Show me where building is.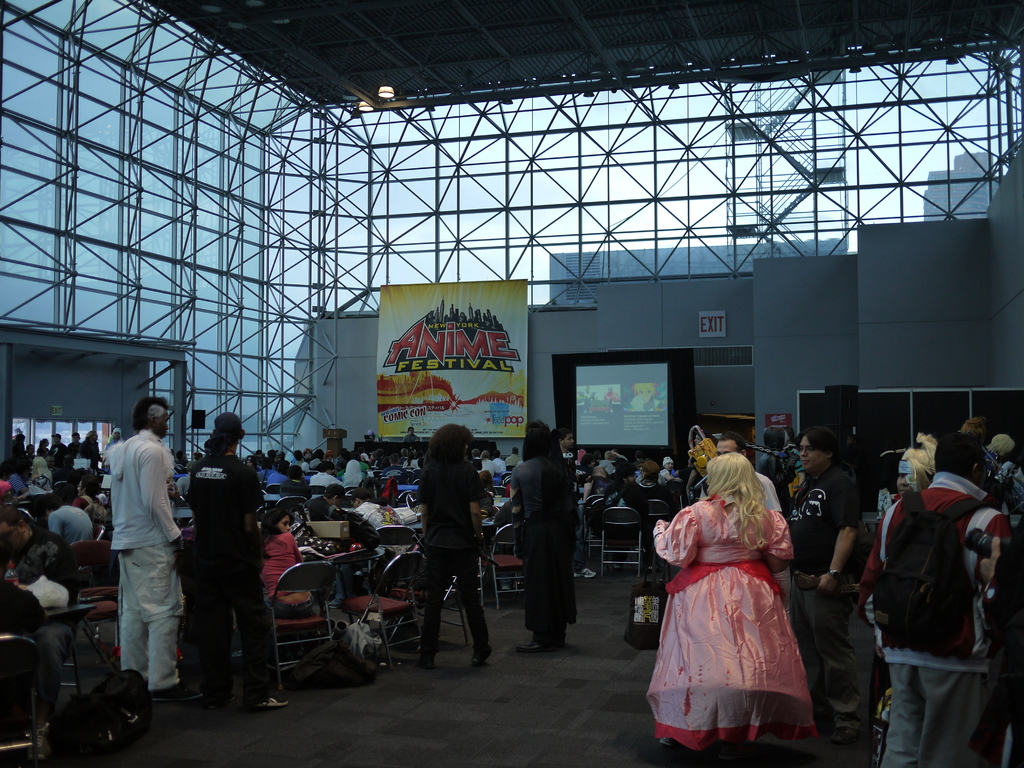
building is at 922,153,1002,222.
